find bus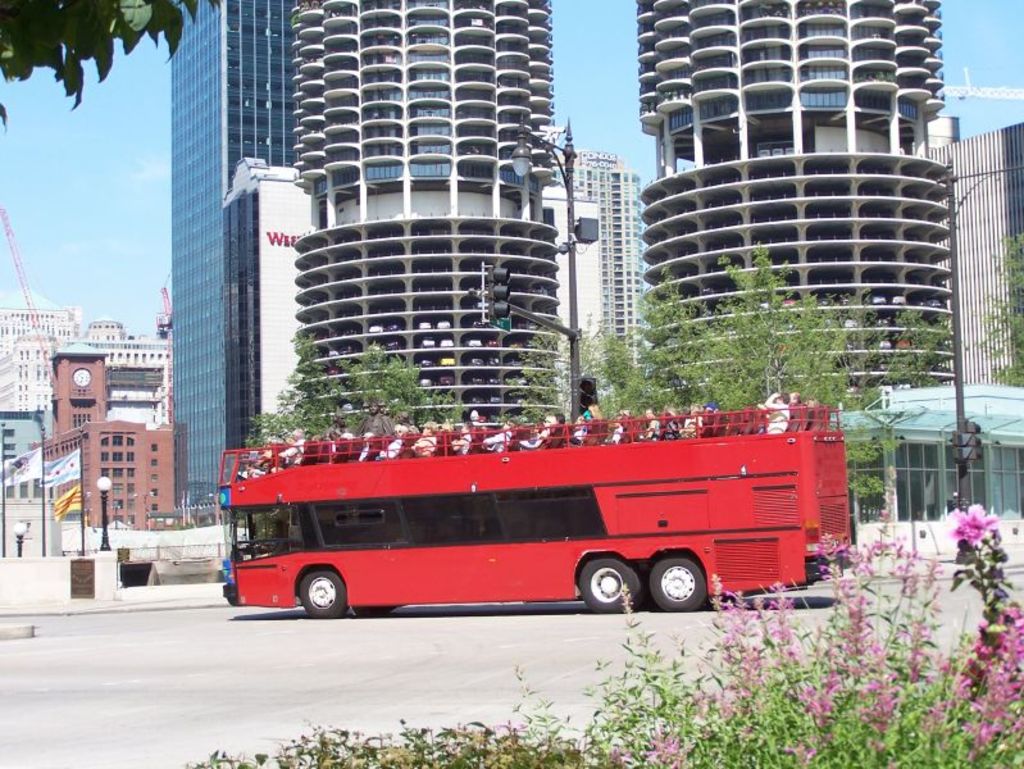
x1=223 y1=396 x2=855 y2=614
